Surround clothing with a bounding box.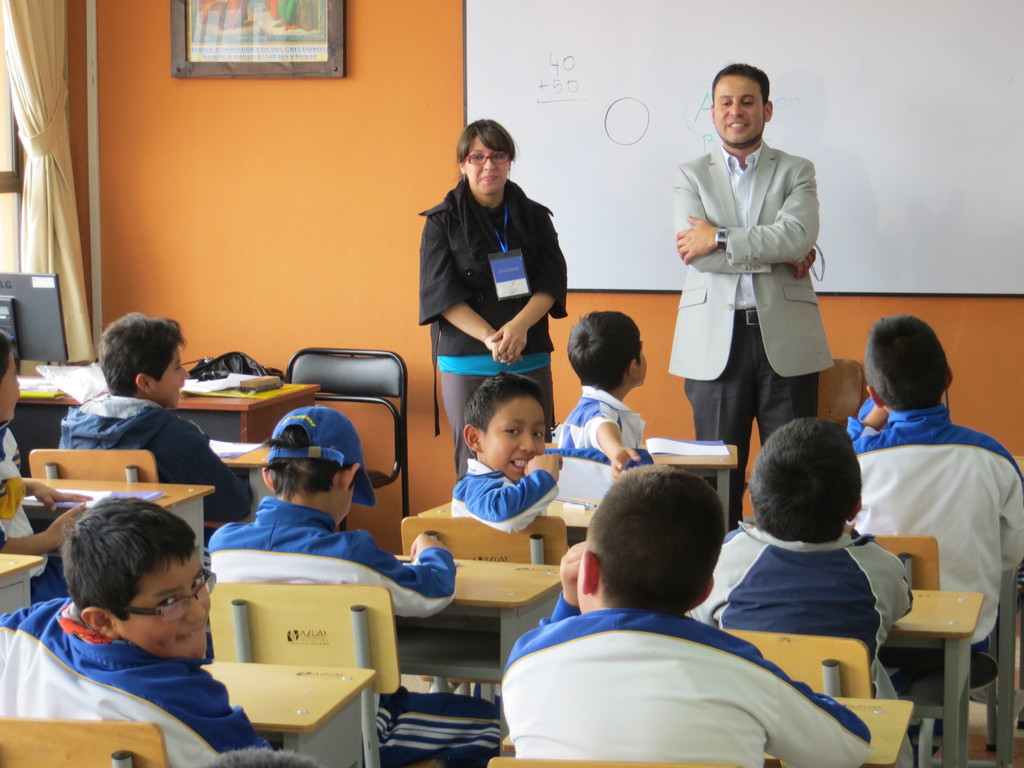
(557, 379, 647, 450).
